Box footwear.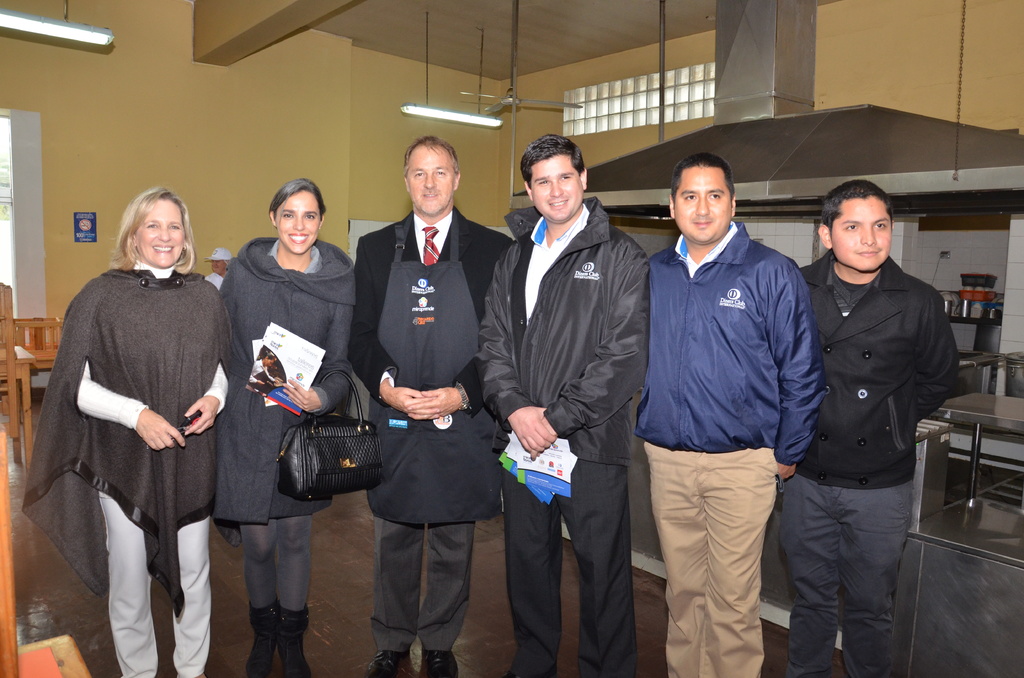
[365,648,411,677].
